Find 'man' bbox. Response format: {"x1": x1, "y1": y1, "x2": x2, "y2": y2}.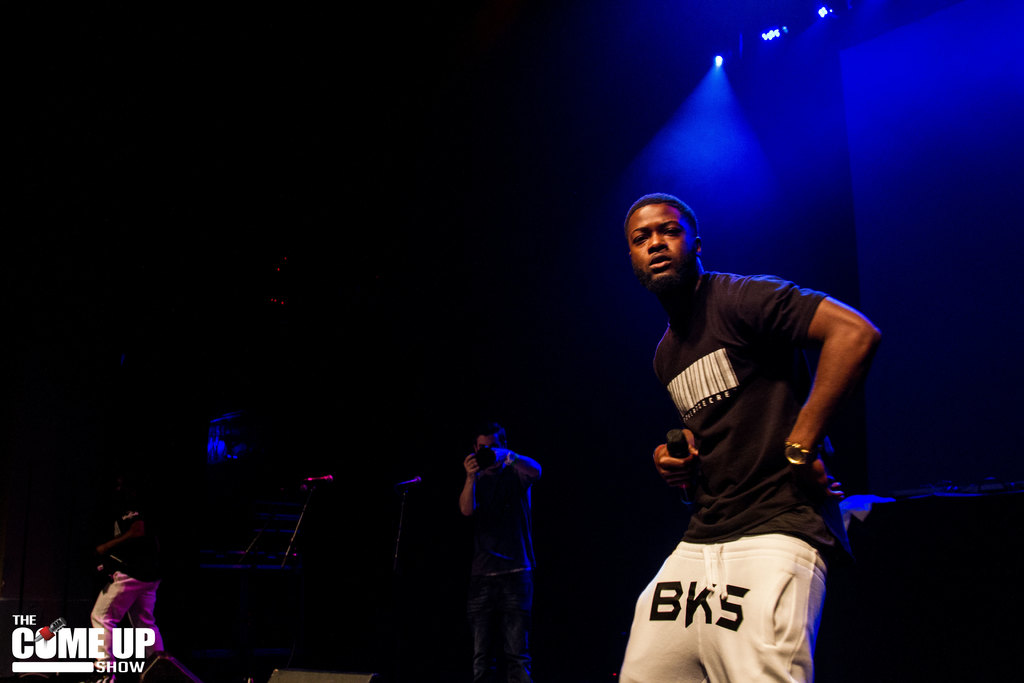
{"x1": 92, "y1": 487, "x2": 169, "y2": 673}.
